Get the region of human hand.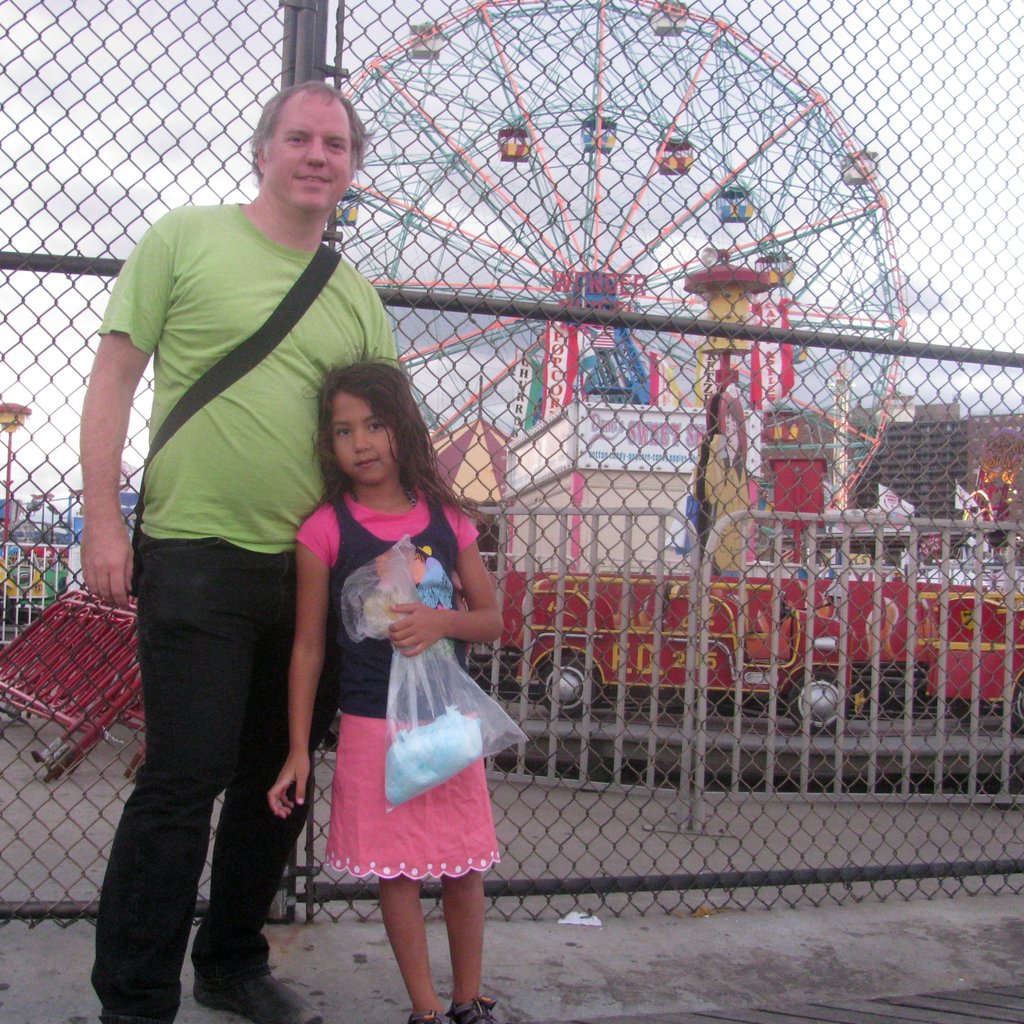
386,601,445,662.
